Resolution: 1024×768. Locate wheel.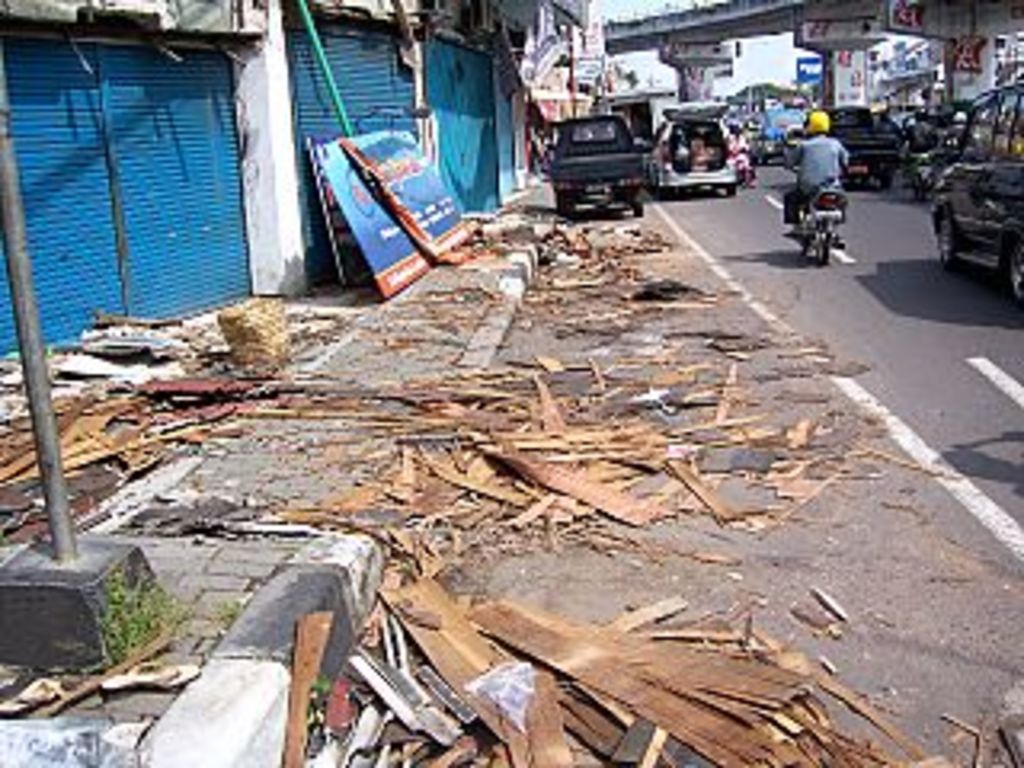
box=[998, 205, 1021, 301].
